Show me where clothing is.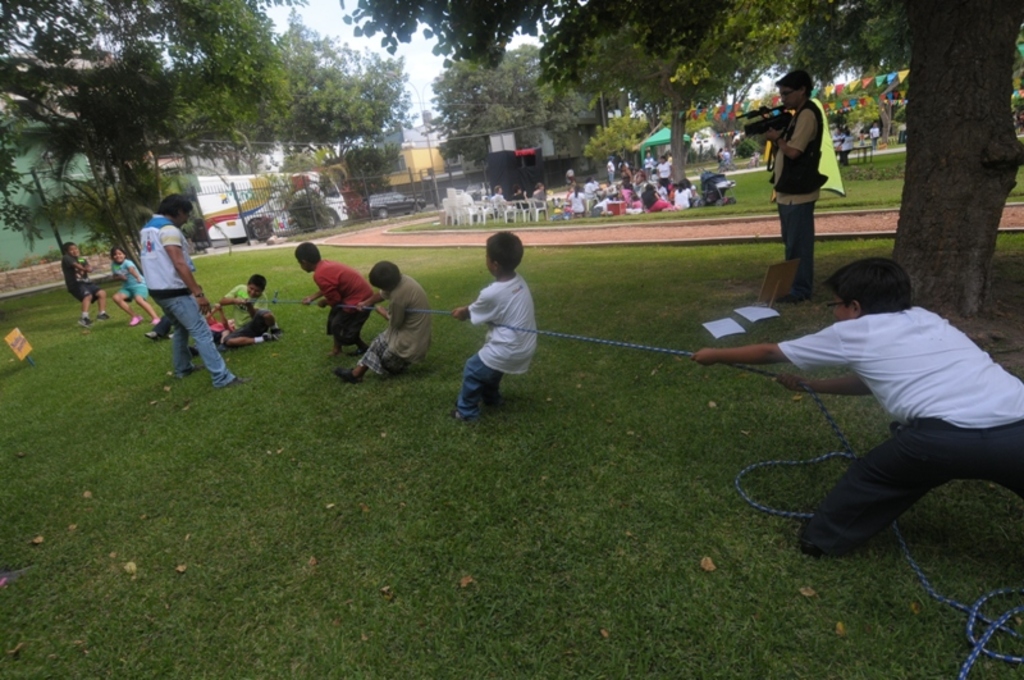
clothing is at detection(532, 188, 548, 214).
